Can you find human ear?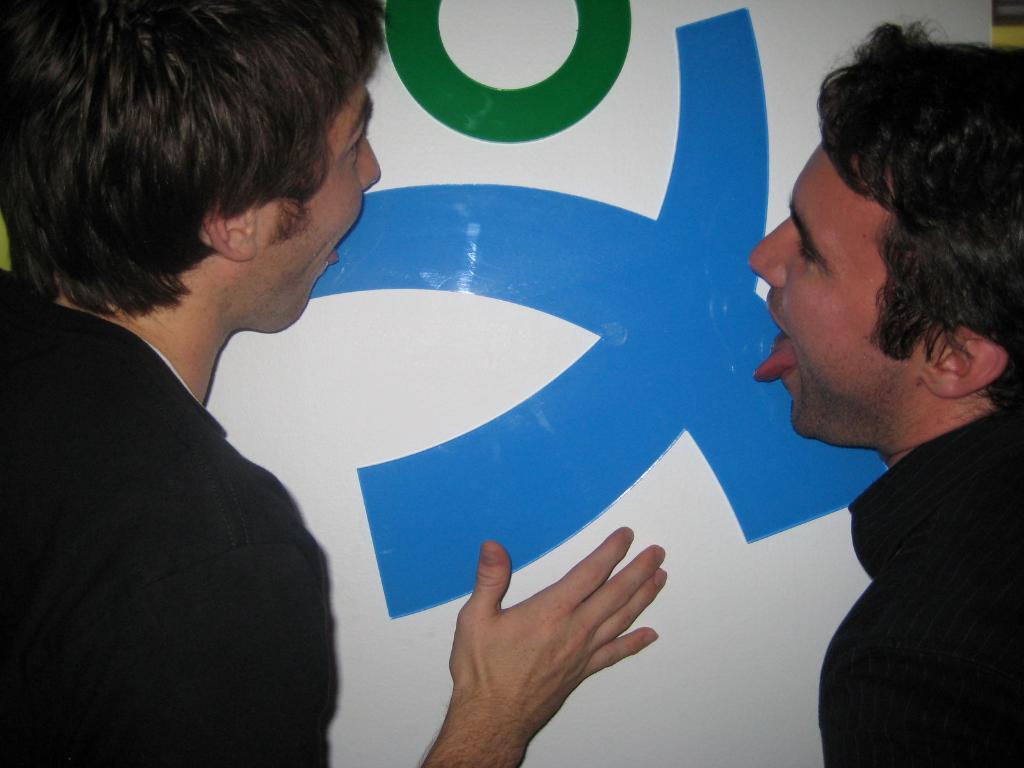
Yes, bounding box: (204,193,257,265).
